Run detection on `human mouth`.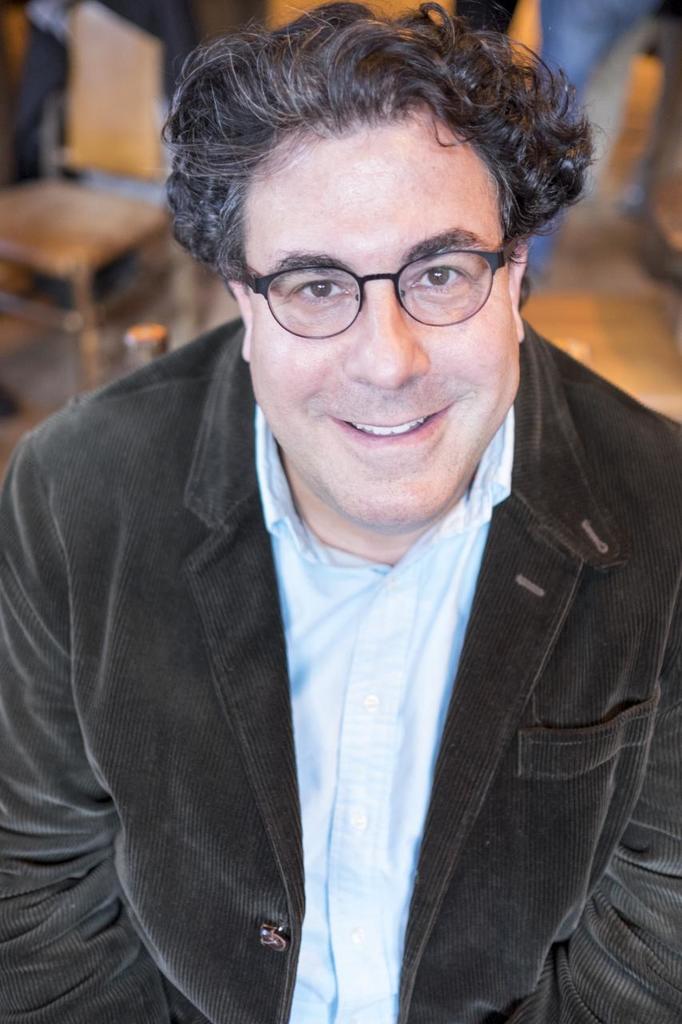
Result: <bbox>305, 393, 481, 446</bbox>.
